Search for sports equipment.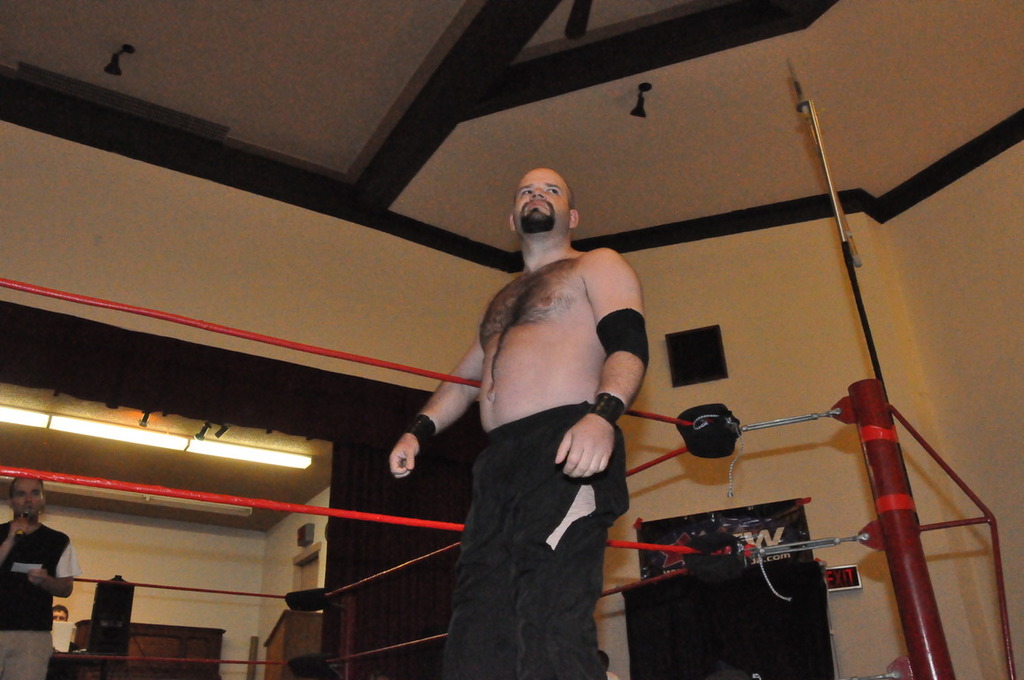
Found at Rect(440, 400, 630, 679).
